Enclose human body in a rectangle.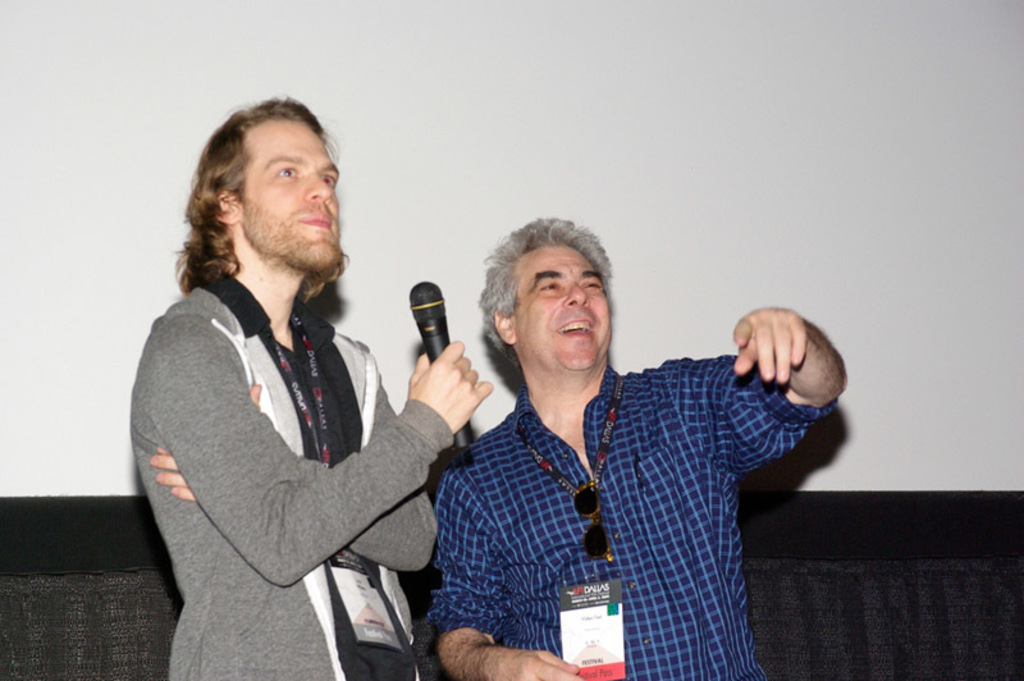
rect(133, 104, 457, 680).
